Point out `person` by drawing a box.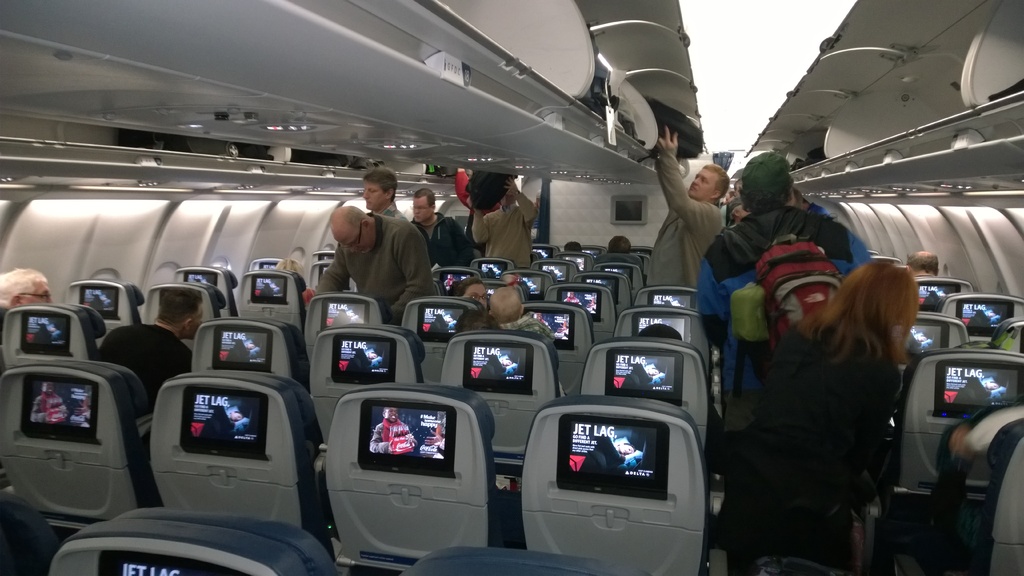
{"x1": 403, "y1": 180, "x2": 476, "y2": 257}.
